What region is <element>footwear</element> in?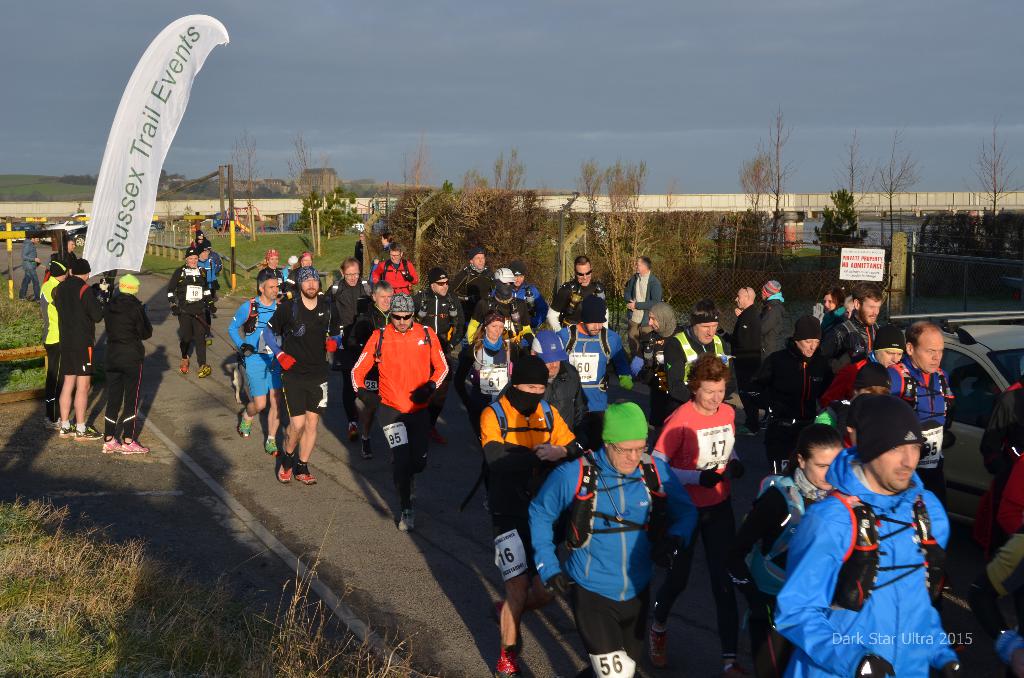
x1=407, y1=476, x2=416, y2=503.
